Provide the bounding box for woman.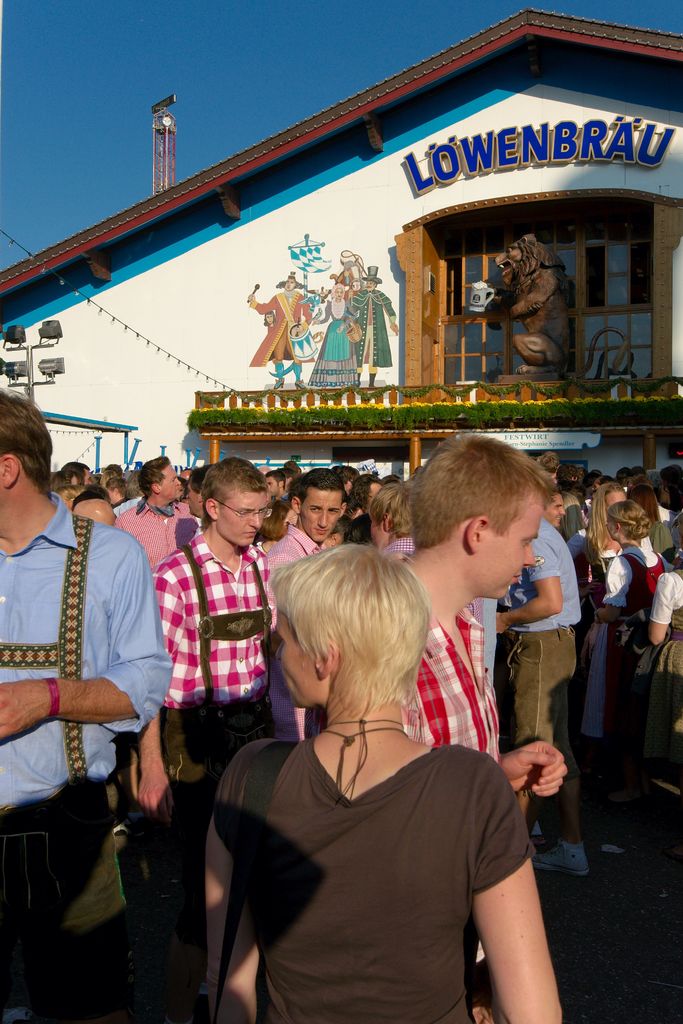
bbox=(650, 509, 682, 792).
